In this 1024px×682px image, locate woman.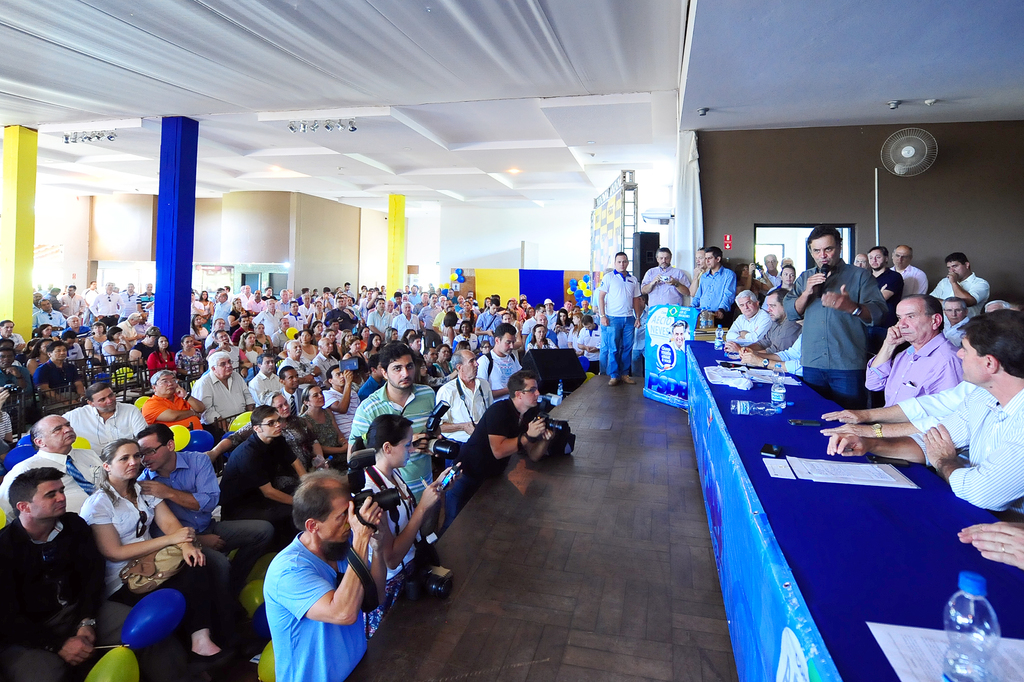
Bounding box: crop(176, 336, 202, 386).
